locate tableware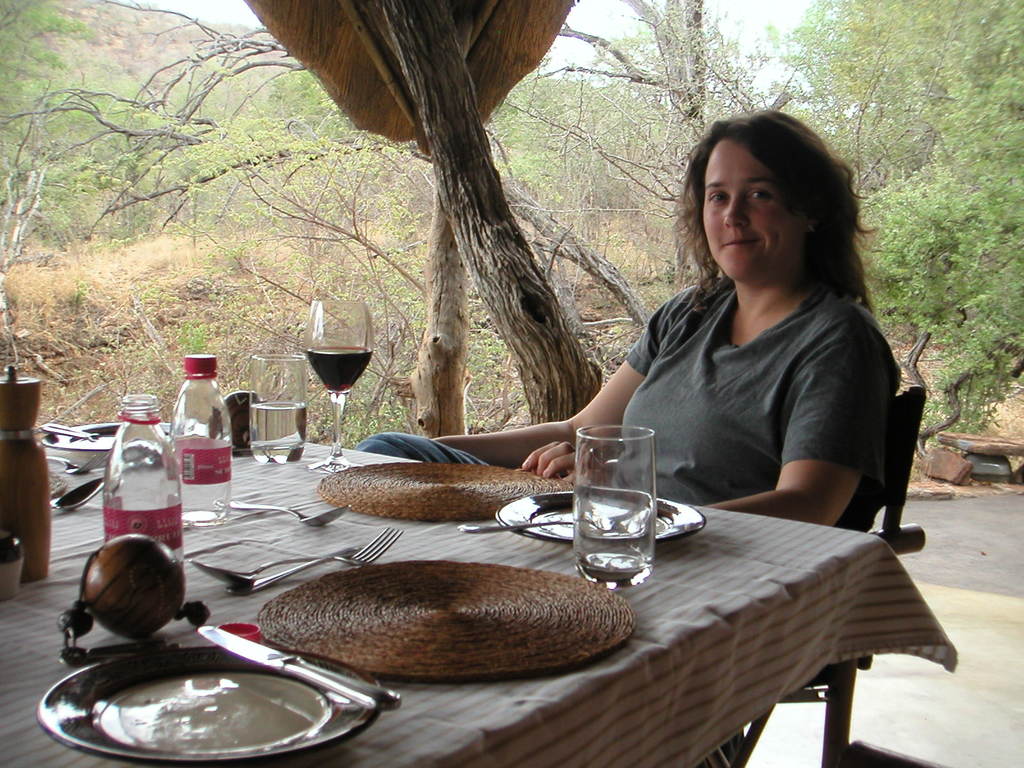
(300,298,376,475)
